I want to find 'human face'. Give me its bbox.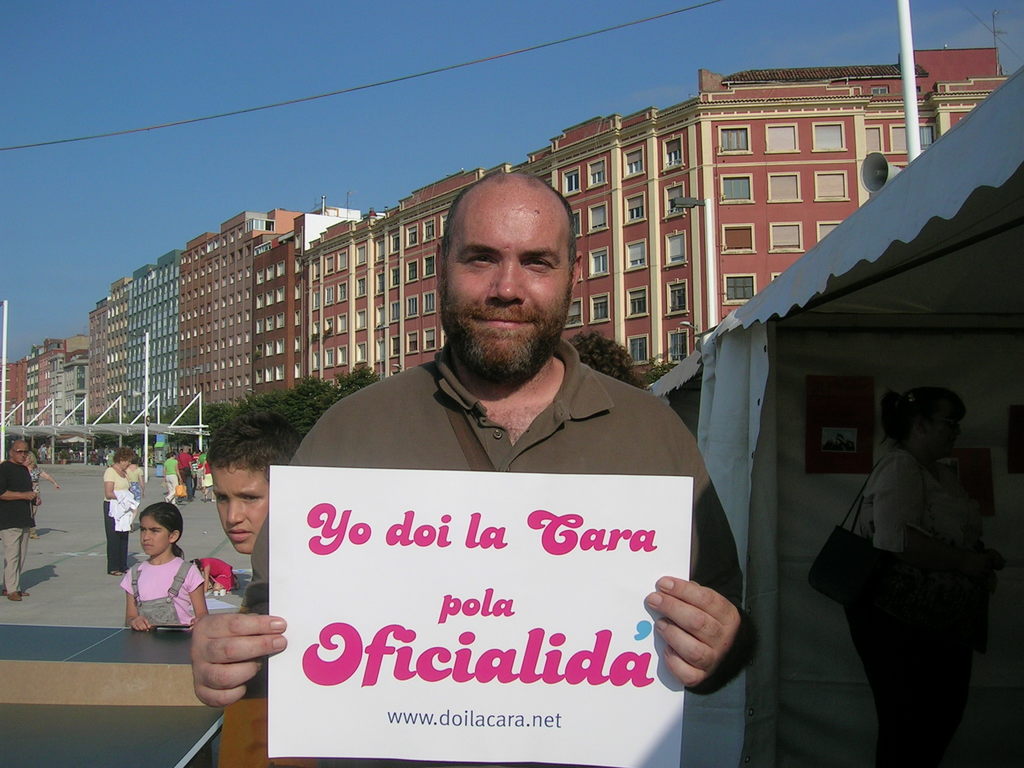
locate(12, 442, 29, 463).
